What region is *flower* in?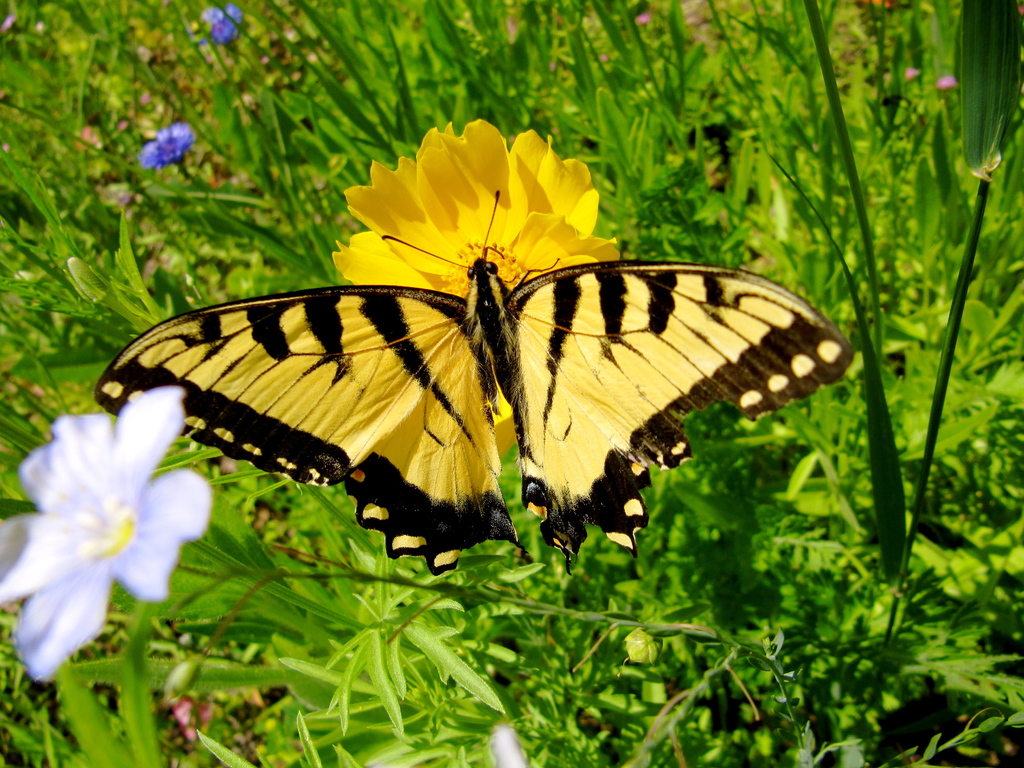
BBox(196, 6, 243, 45).
